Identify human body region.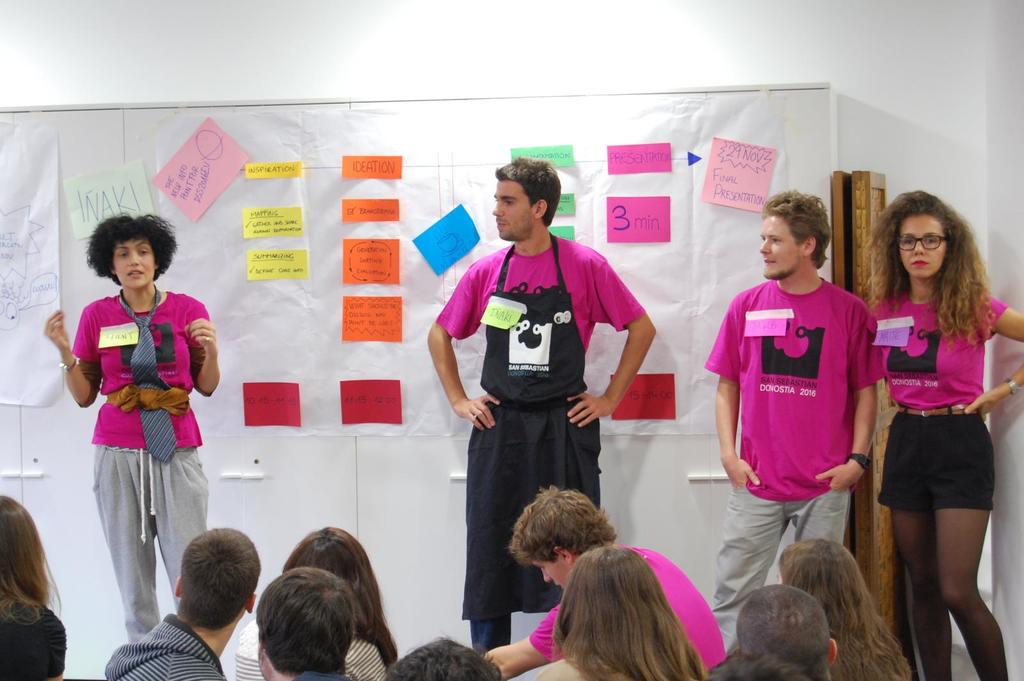
Region: (left=769, top=537, right=908, bottom=680).
